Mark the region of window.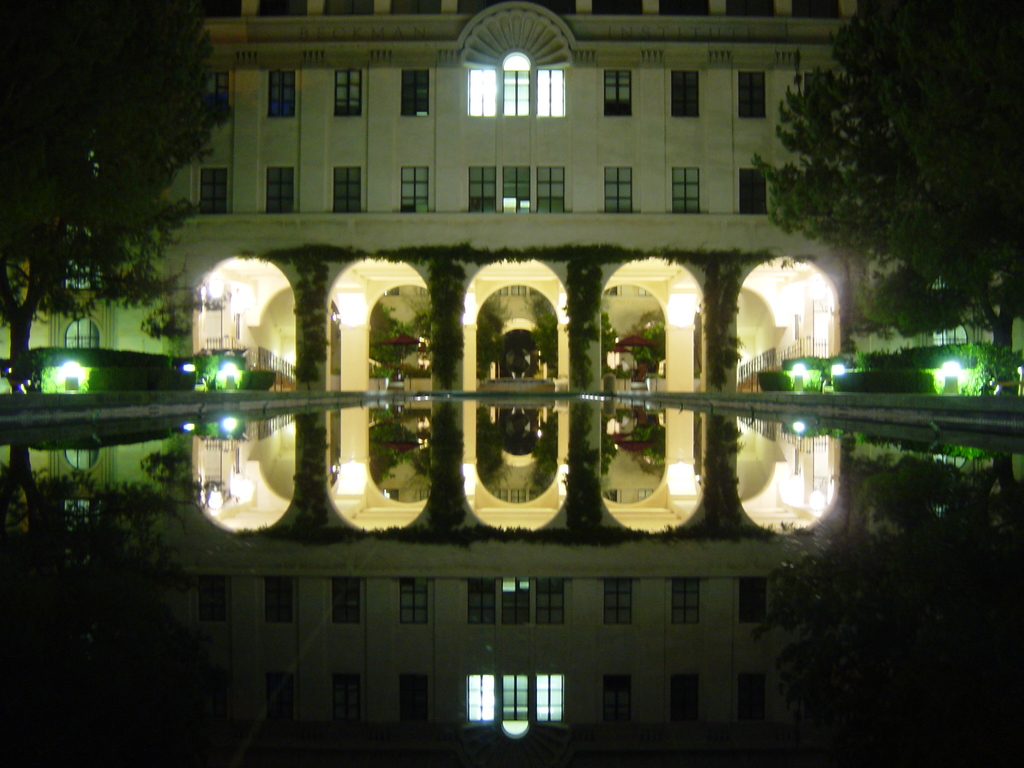
Region: crop(671, 69, 700, 116).
